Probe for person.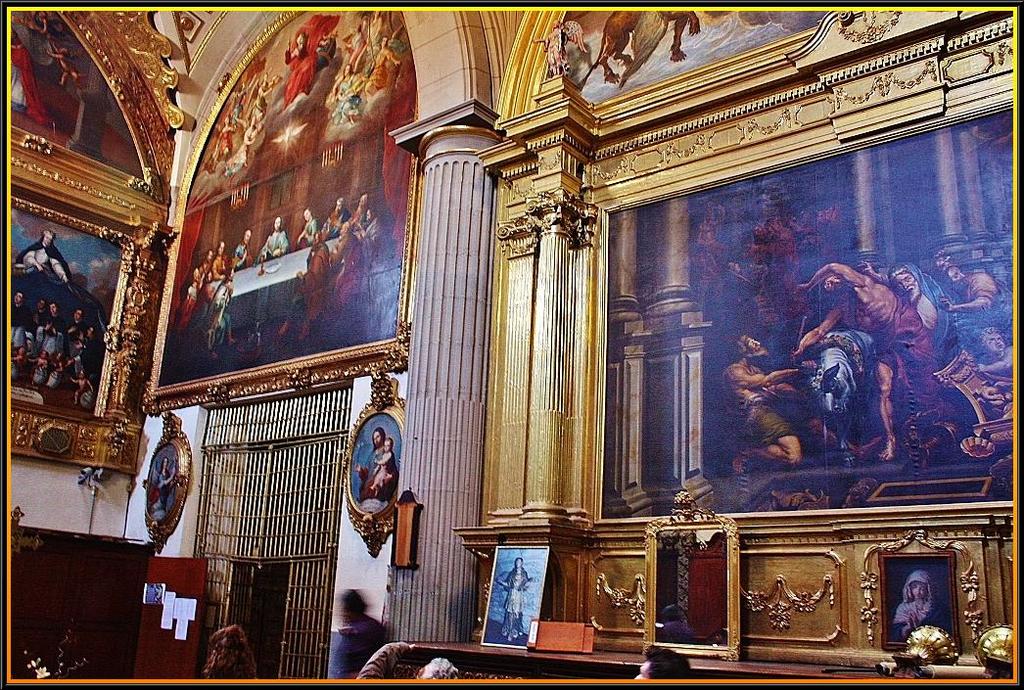
Probe result: {"x1": 889, "y1": 569, "x2": 939, "y2": 638}.
